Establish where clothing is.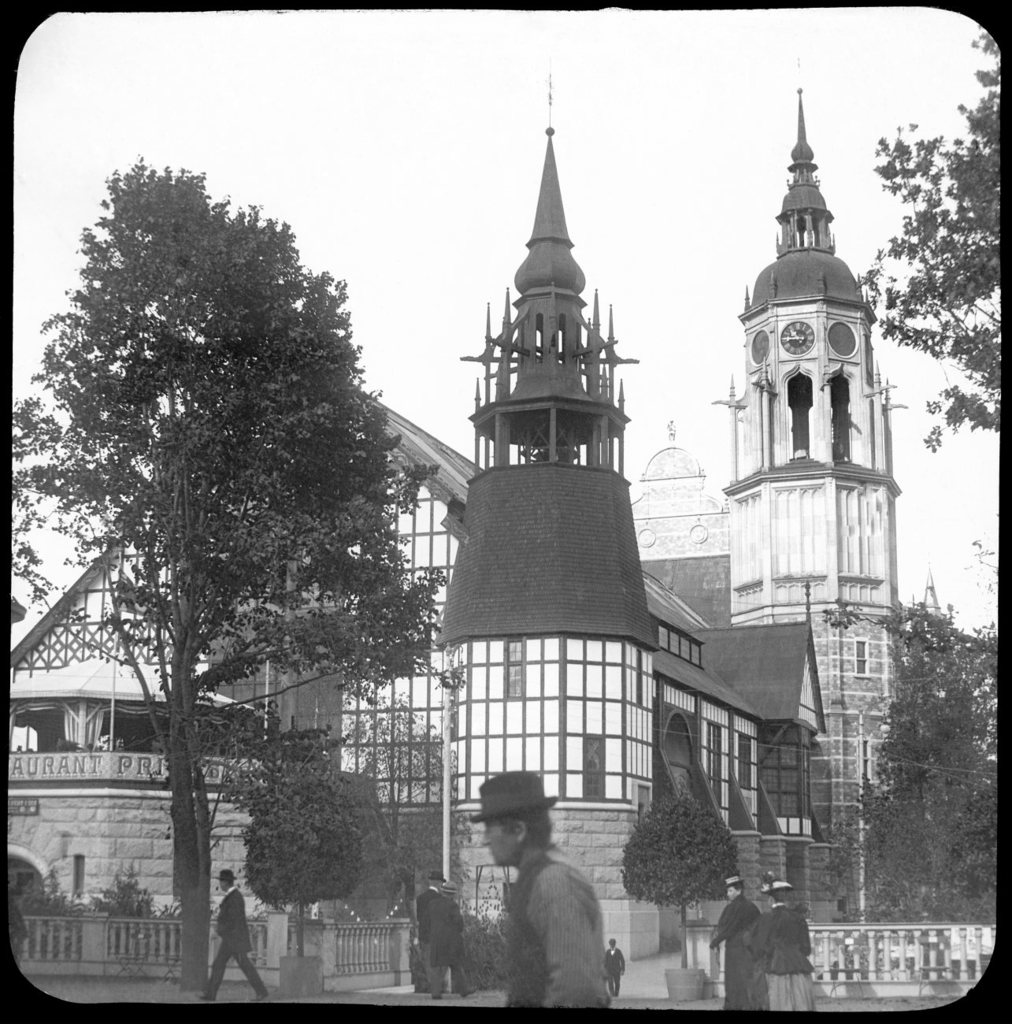
Established at 428:891:473:989.
